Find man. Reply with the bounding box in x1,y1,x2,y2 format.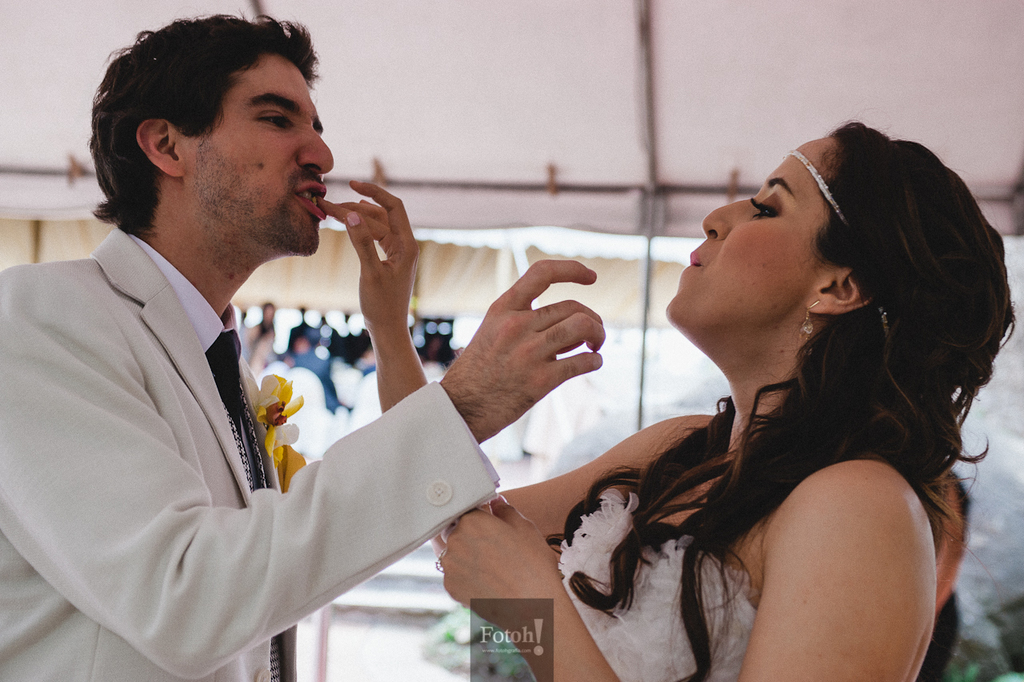
18,10,537,667.
